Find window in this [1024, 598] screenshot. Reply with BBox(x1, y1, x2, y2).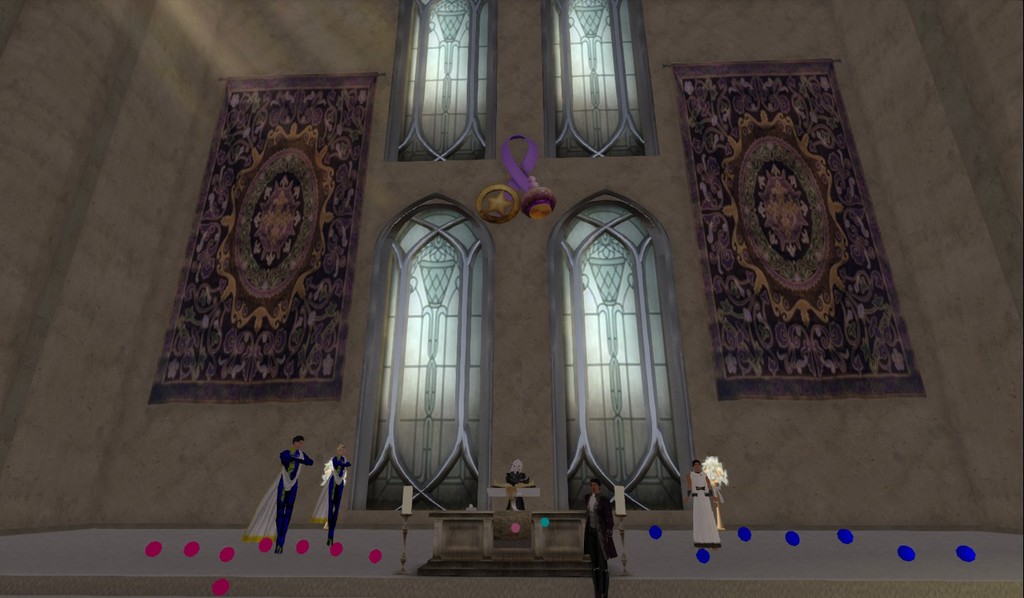
BBox(385, 0, 497, 155).
